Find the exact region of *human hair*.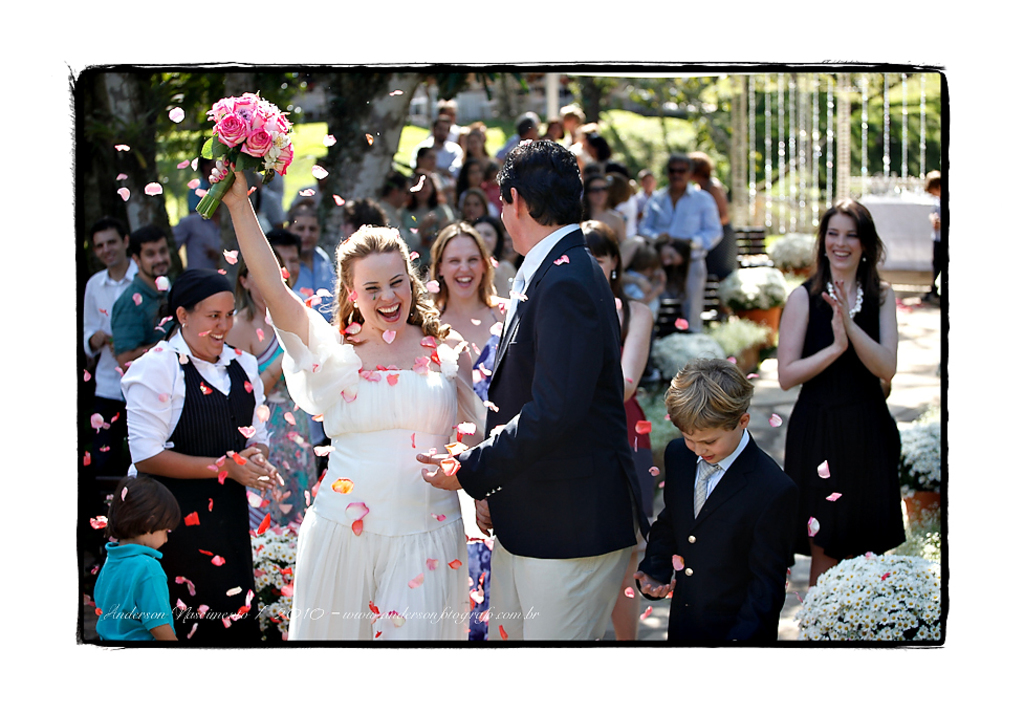
Exact region: select_region(573, 220, 627, 324).
